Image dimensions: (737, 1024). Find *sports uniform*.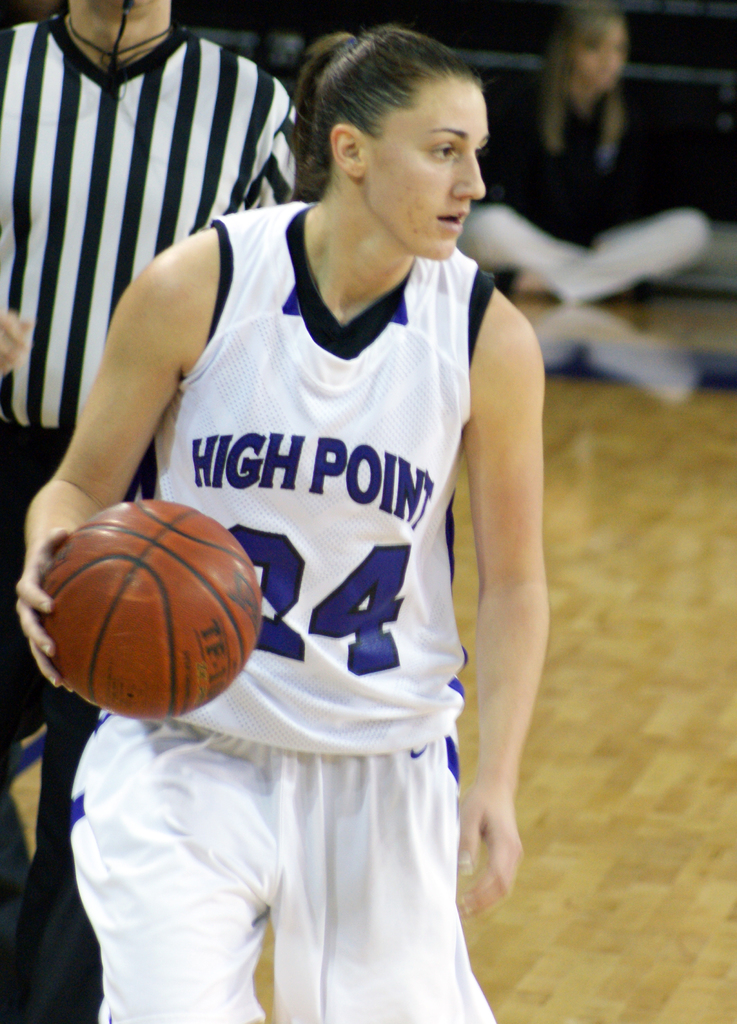
x1=57 y1=201 x2=507 y2=1023.
